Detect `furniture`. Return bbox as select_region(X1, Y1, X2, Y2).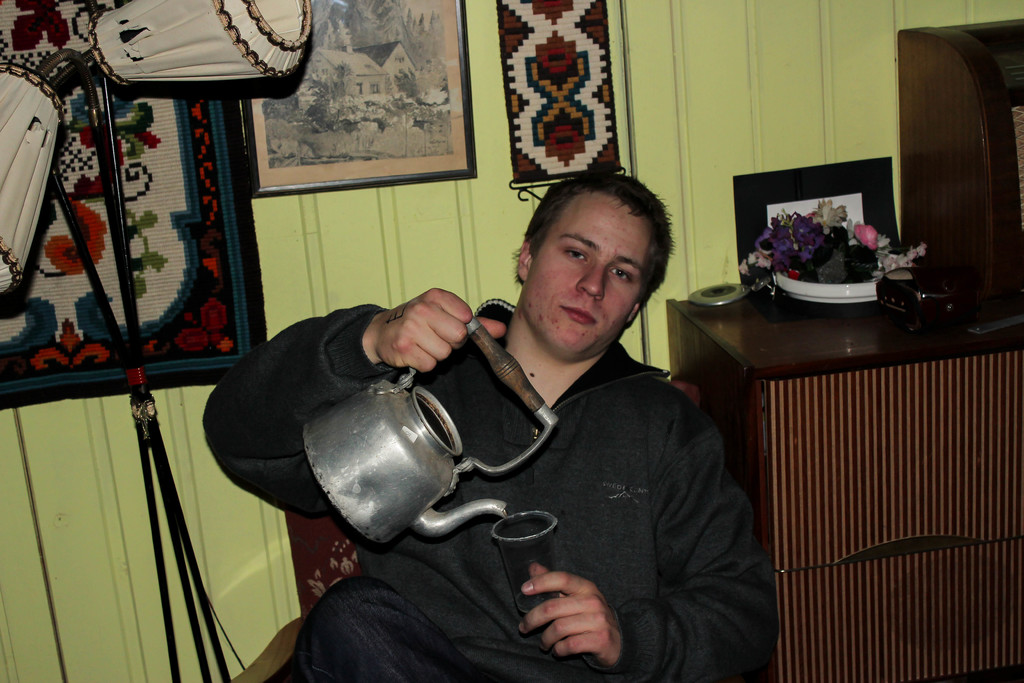
select_region(666, 15, 1023, 682).
